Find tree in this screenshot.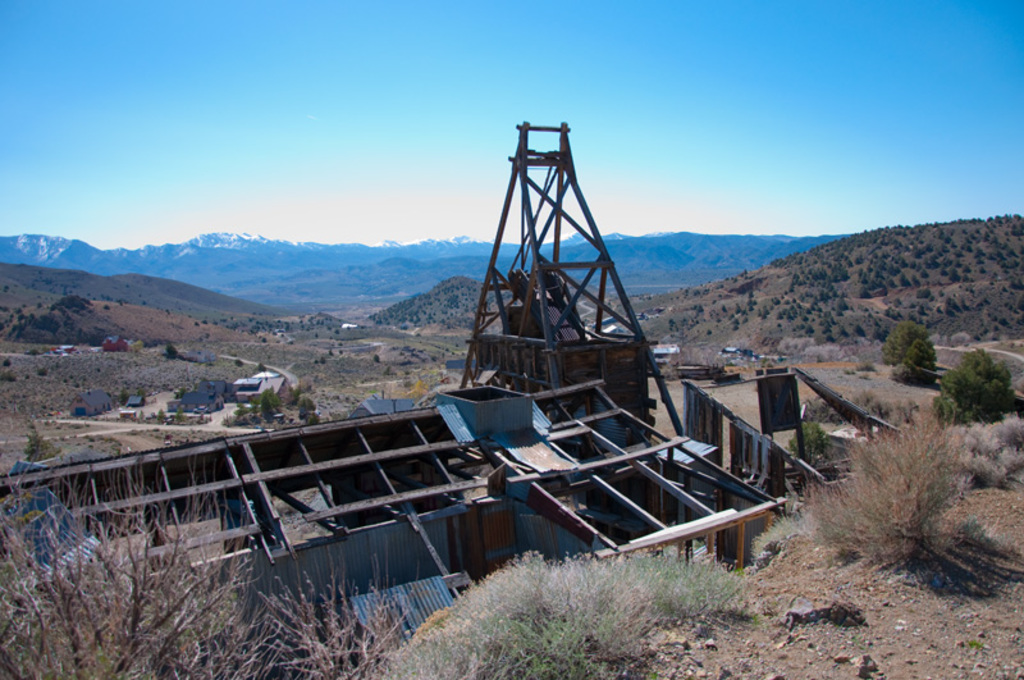
The bounding box for tree is l=941, t=344, r=1015, b=423.
